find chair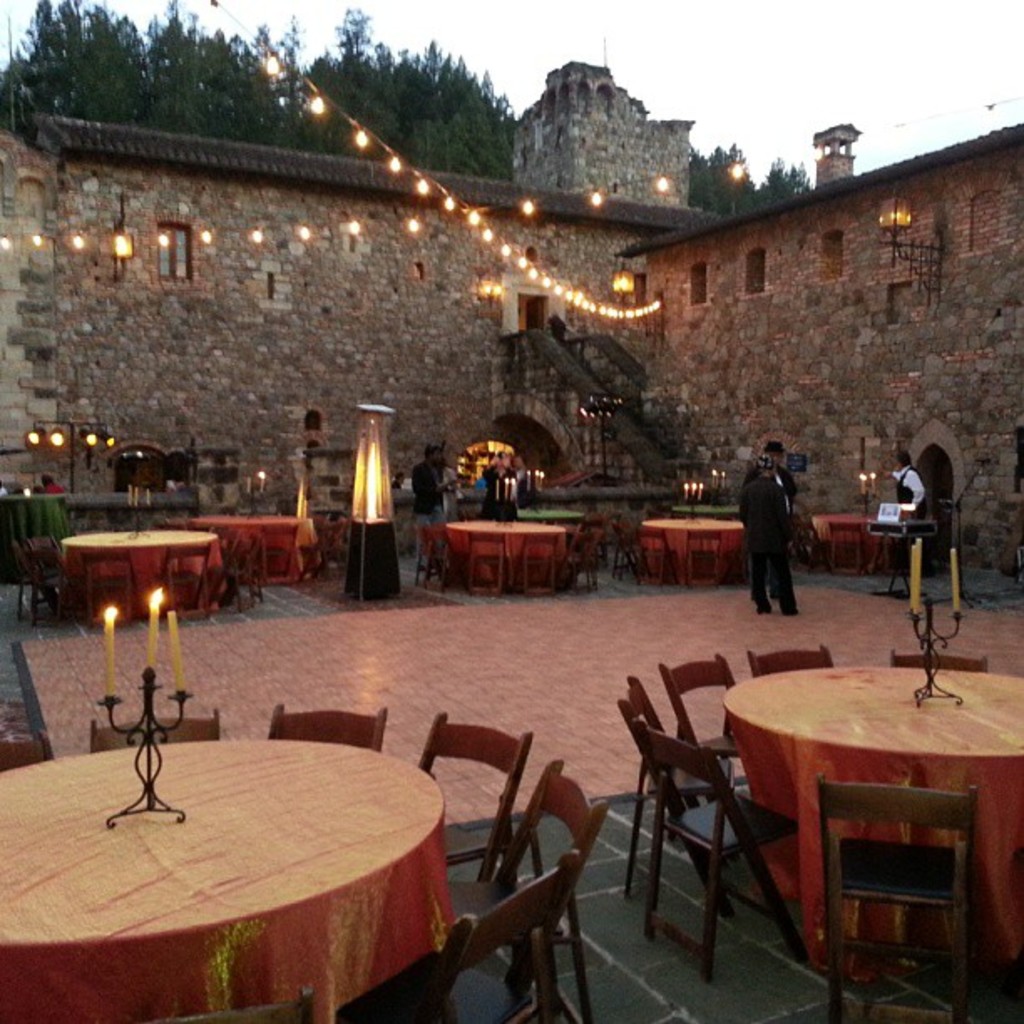
select_region(293, 517, 353, 584)
